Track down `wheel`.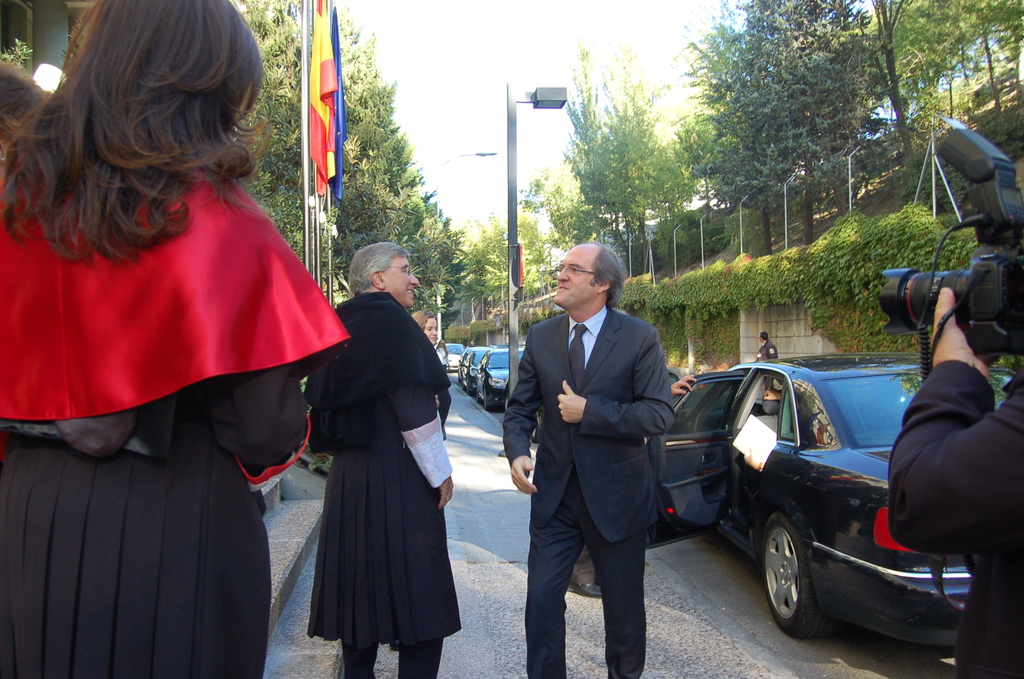
Tracked to region(763, 521, 826, 636).
